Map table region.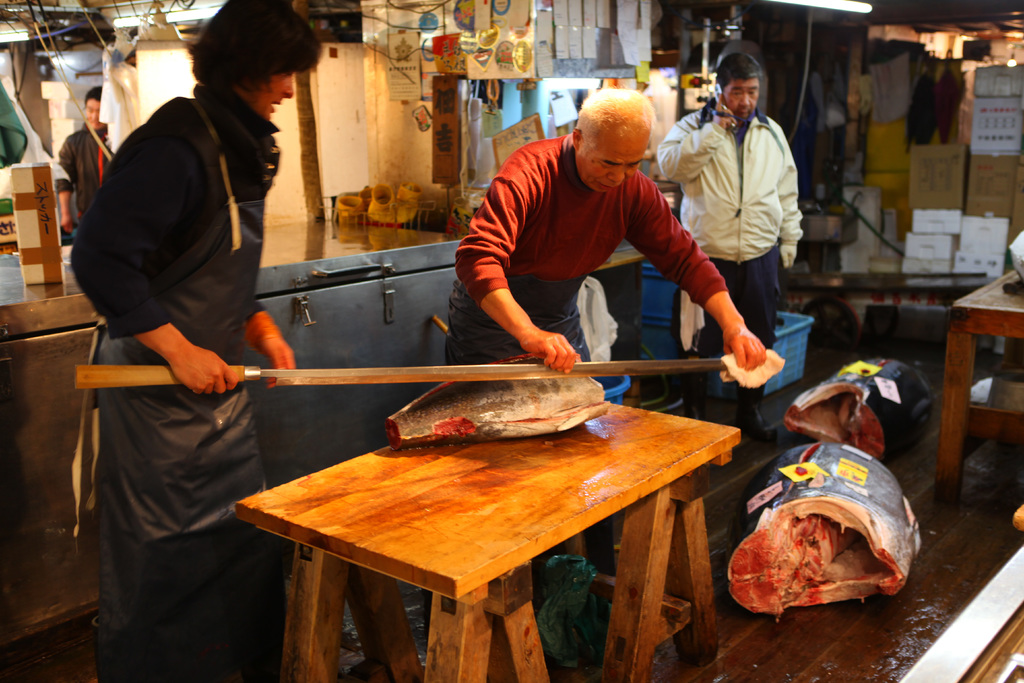
Mapped to 943/267/1023/488.
